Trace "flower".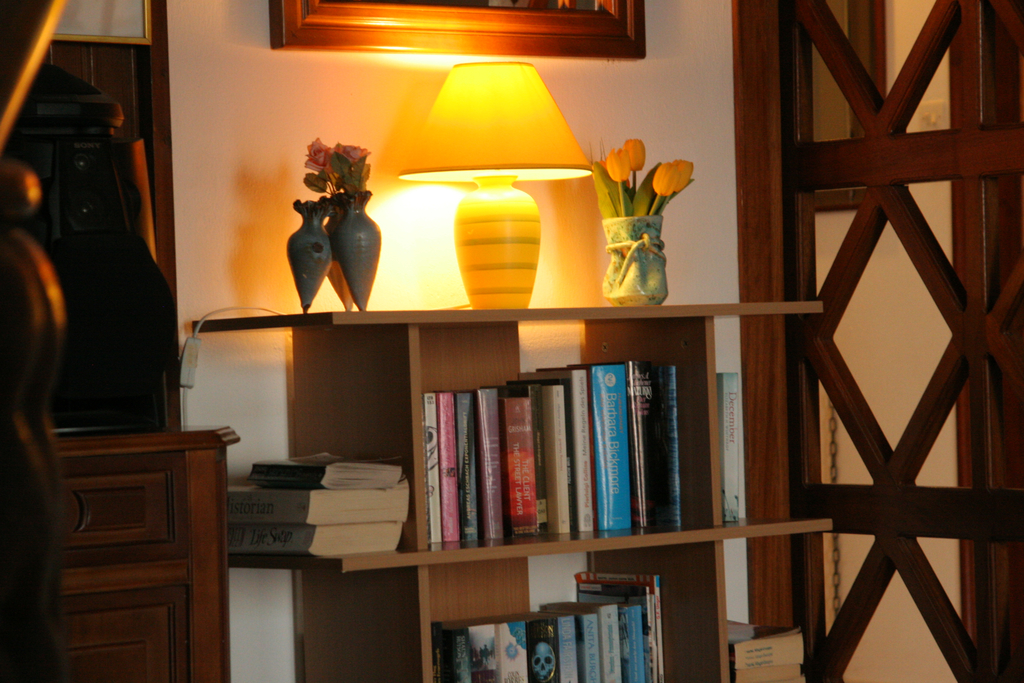
Traced to bbox=(623, 137, 646, 174).
